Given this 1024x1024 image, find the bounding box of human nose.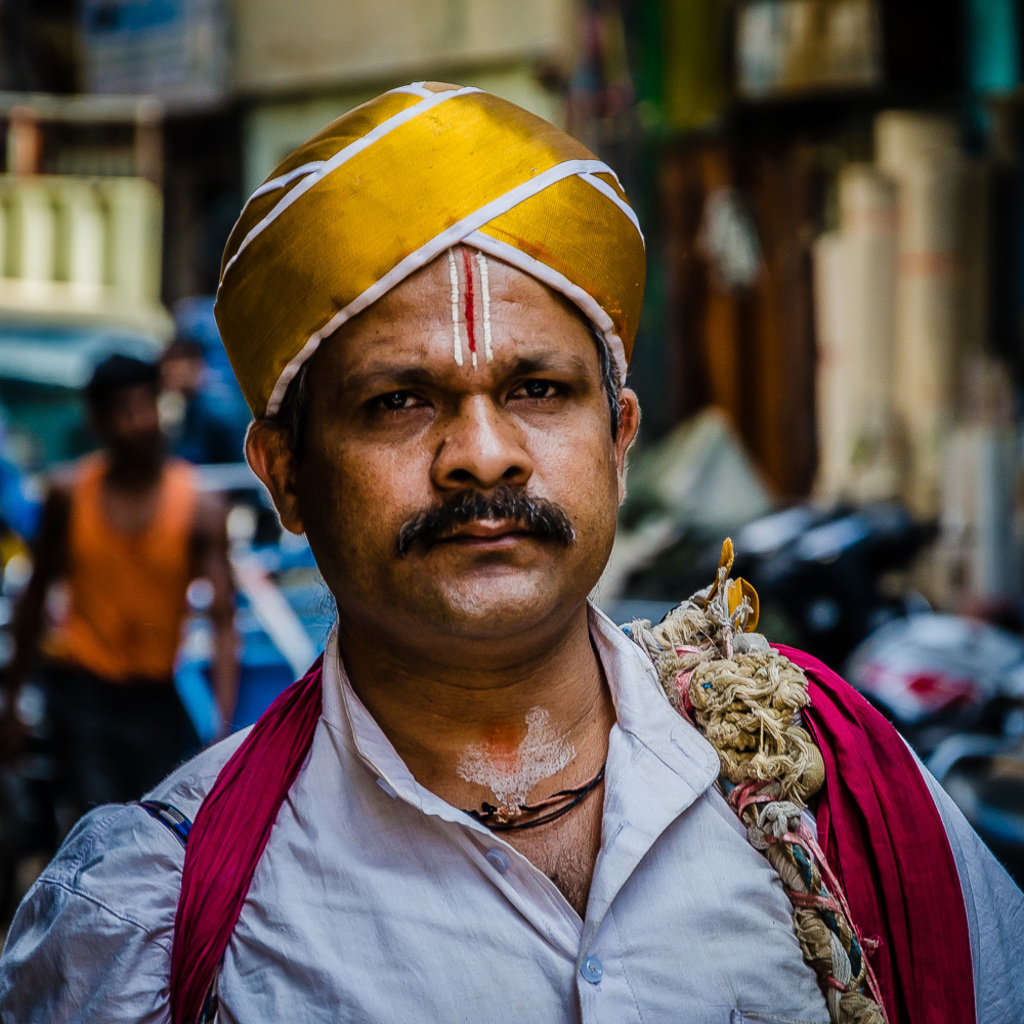
pyautogui.locateOnScreen(430, 394, 537, 488).
